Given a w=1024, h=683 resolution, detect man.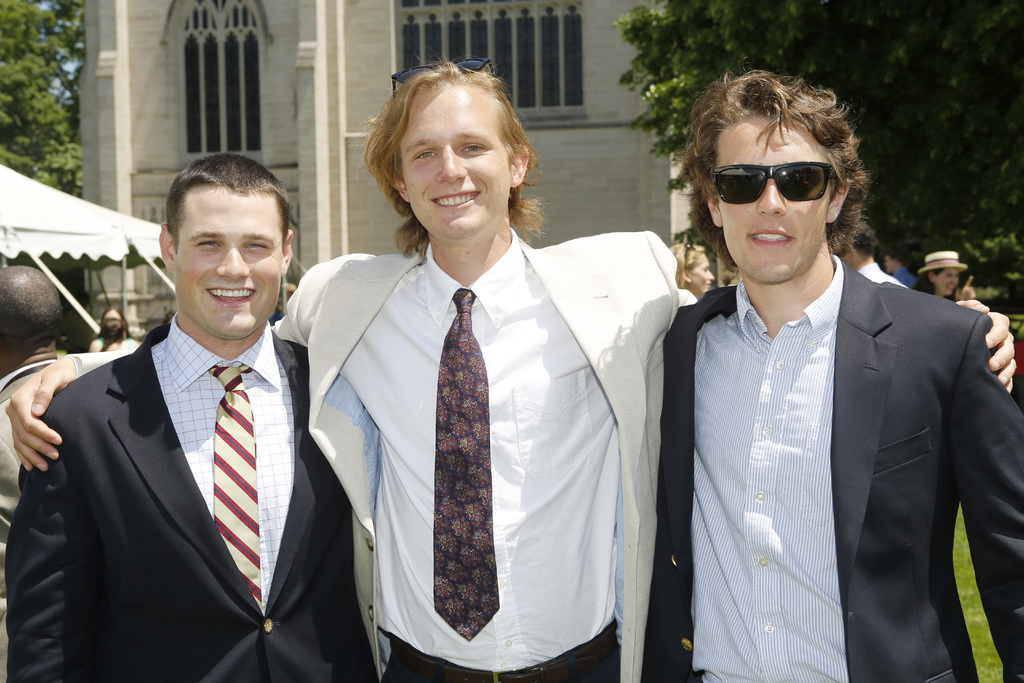
bbox=[843, 224, 904, 286].
